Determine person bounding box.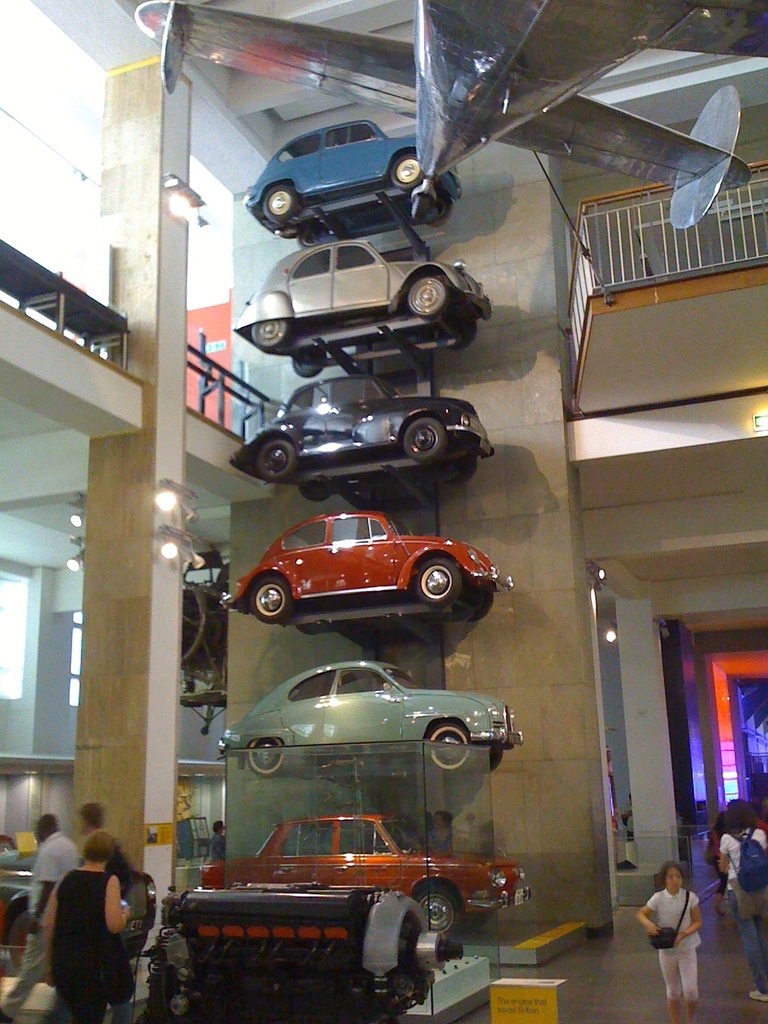
Determined: (717, 791, 767, 1005).
